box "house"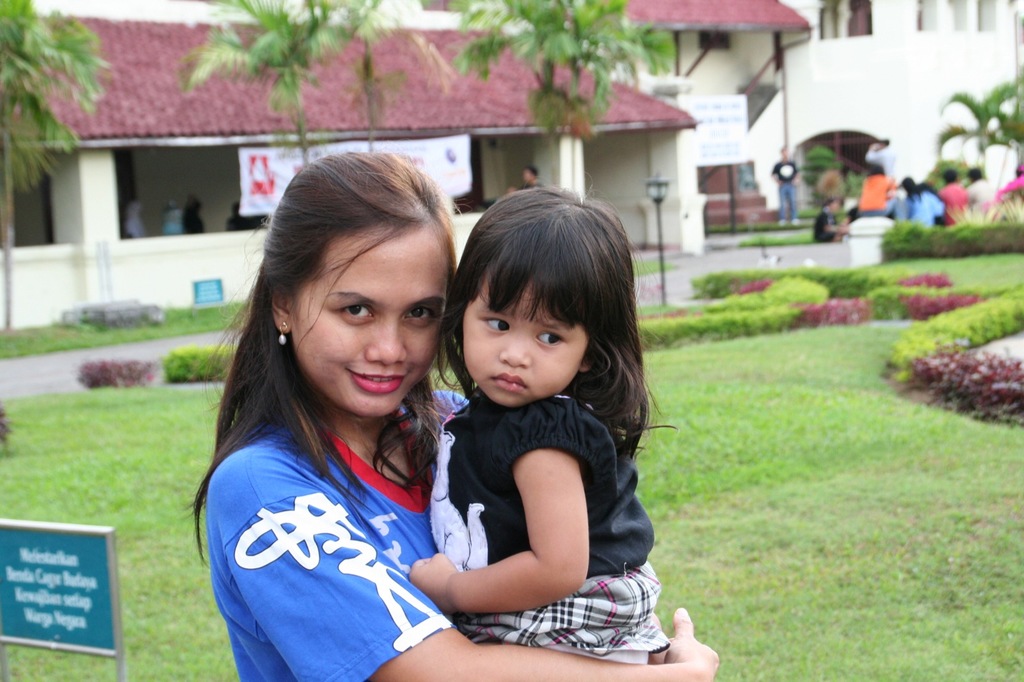
[x1=0, y1=0, x2=1023, y2=330]
